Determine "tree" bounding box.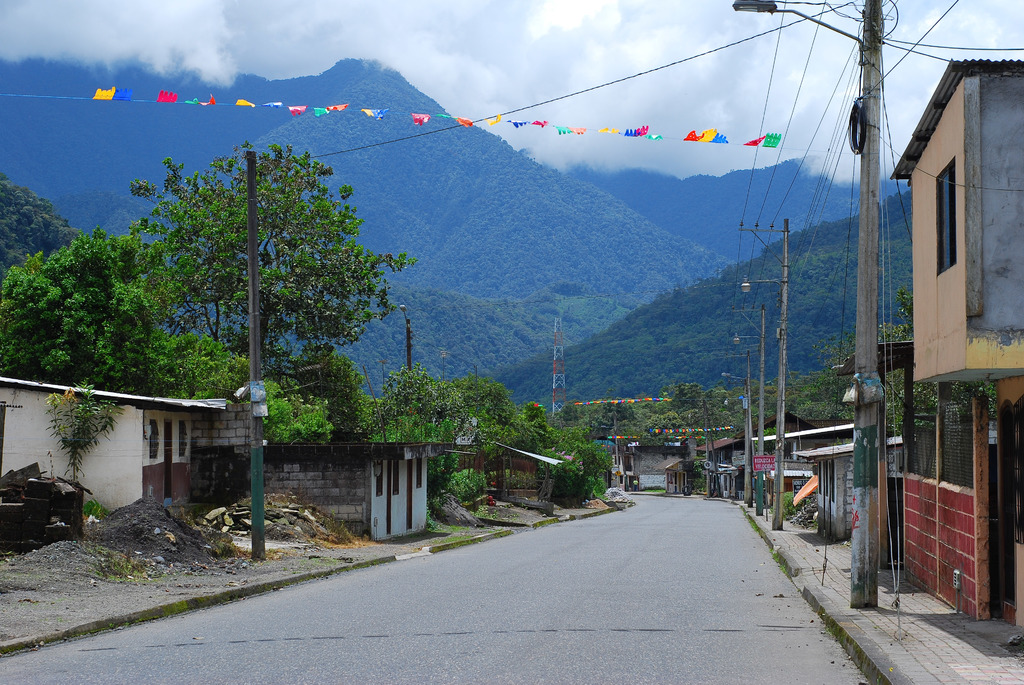
Determined: (left=511, top=404, right=623, bottom=507).
